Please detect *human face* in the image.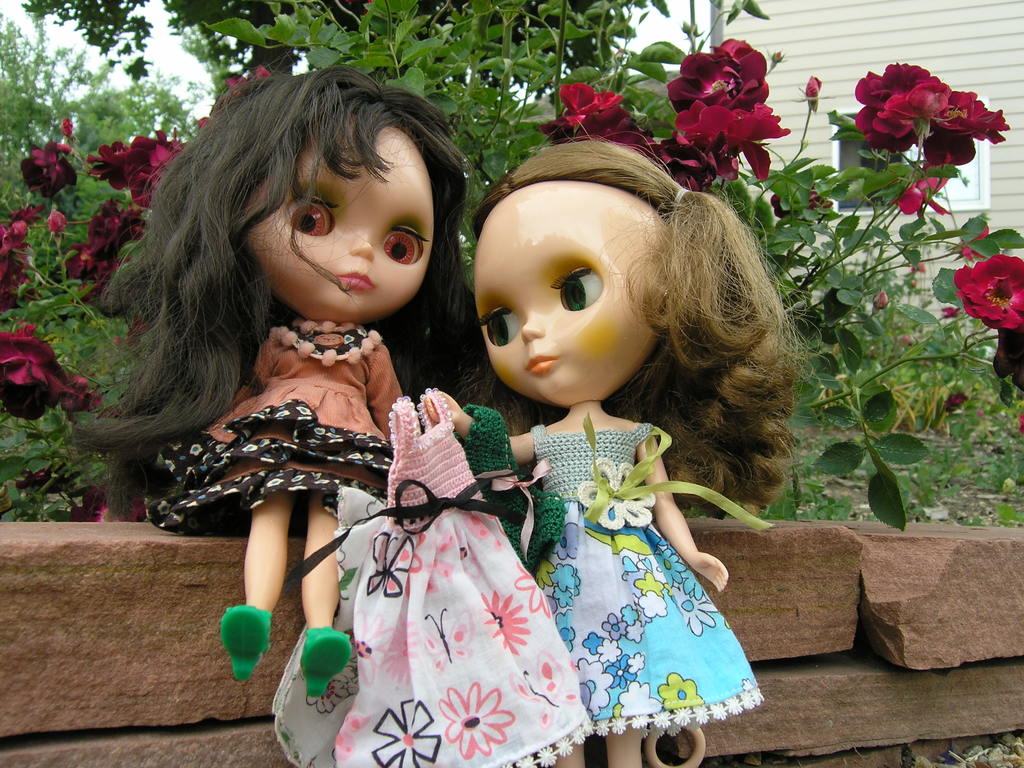
474:186:669:399.
